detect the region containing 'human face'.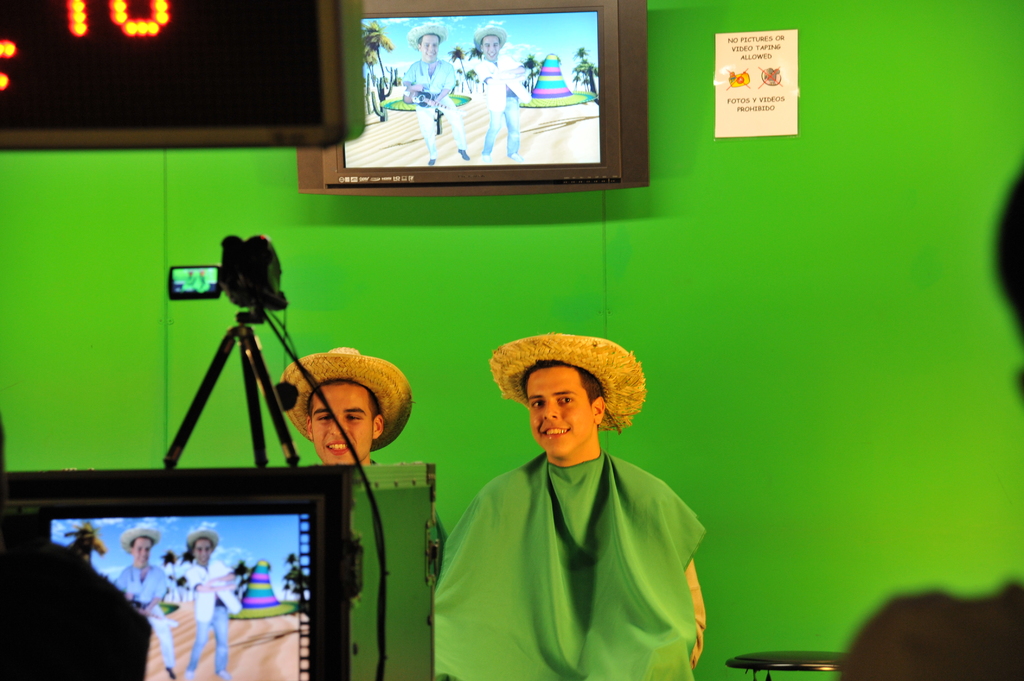
<bbox>130, 534, 150, 570</bbox>.
